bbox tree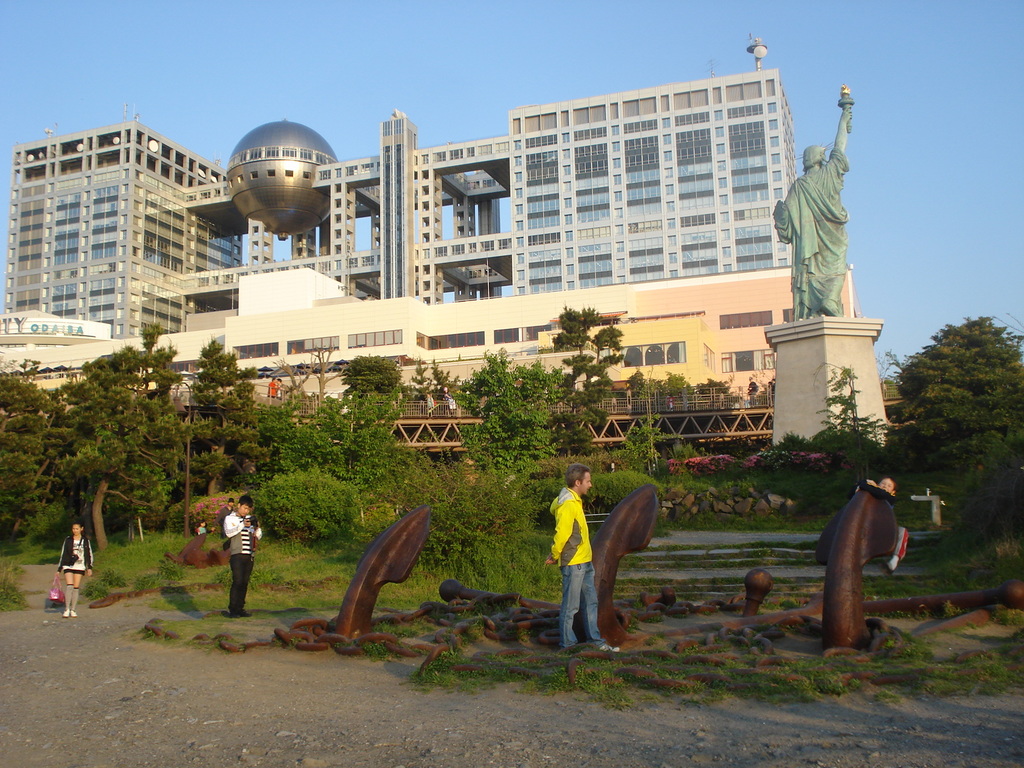
x1=893 y1=308 x2=1023 y2=514
